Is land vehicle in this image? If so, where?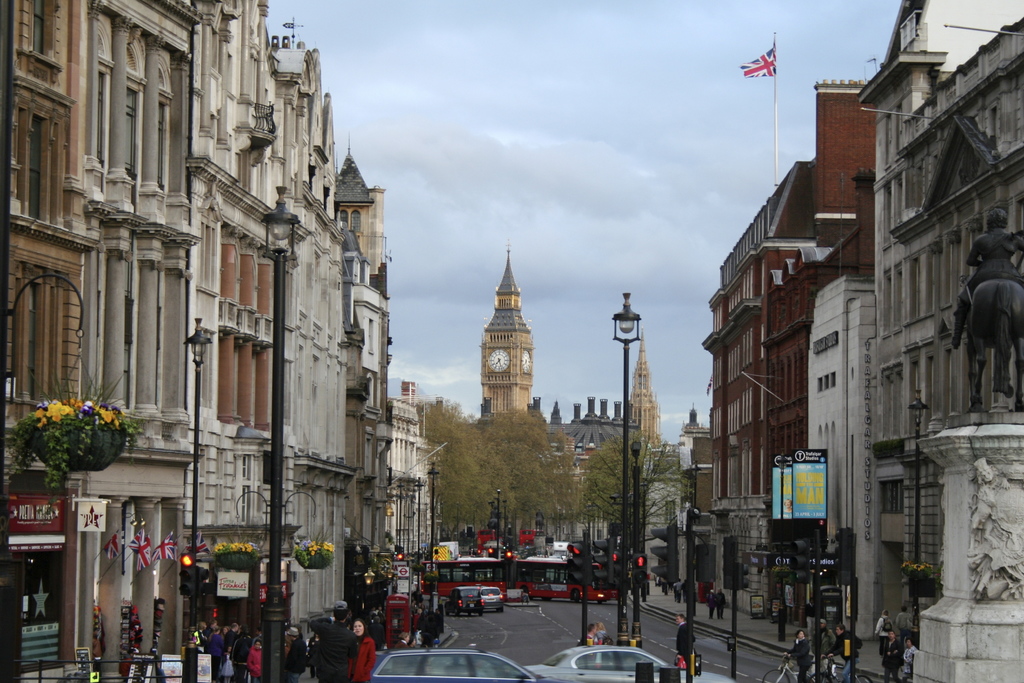
Yes, at (446, 584, 483, 618).
